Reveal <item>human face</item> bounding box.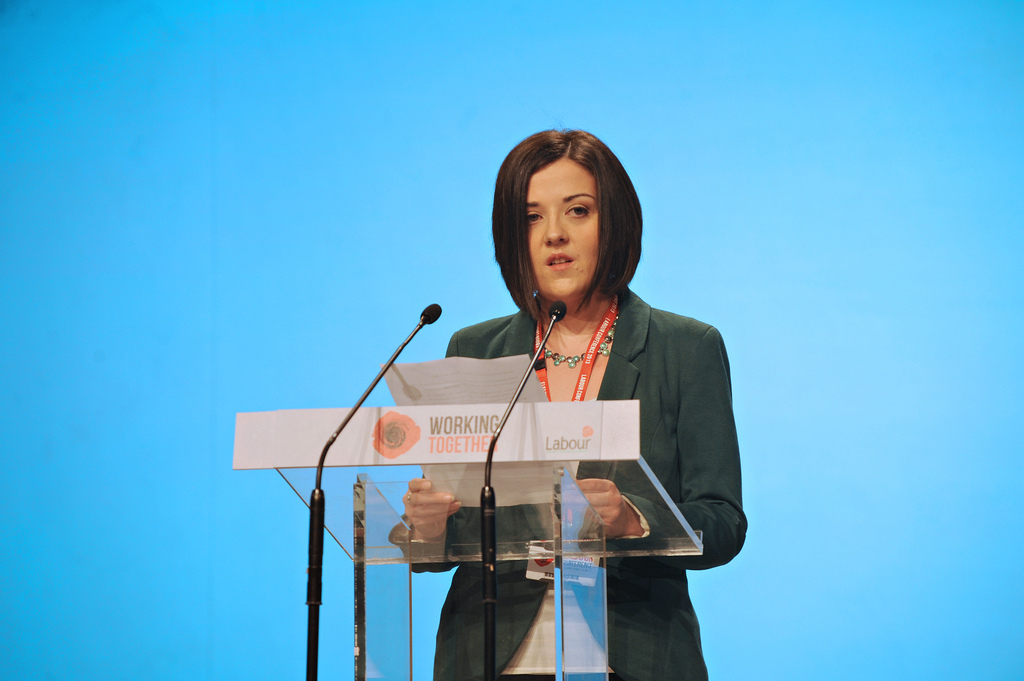
Revealed: 530 161 598 299.
